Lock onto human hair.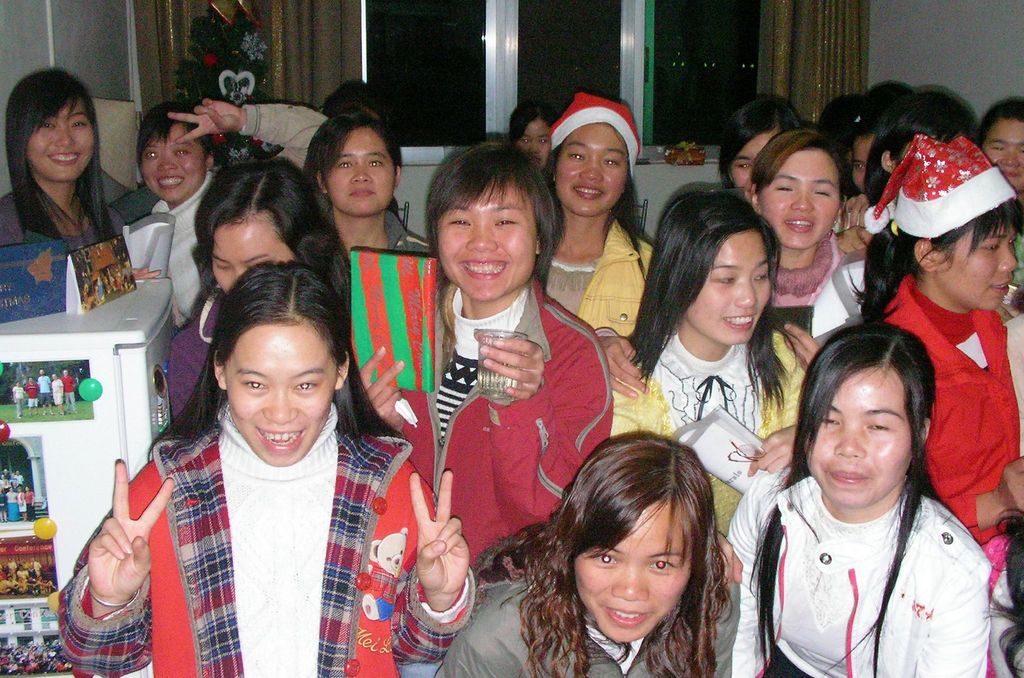
Locked: select_region(134, 99, 221, 164).
